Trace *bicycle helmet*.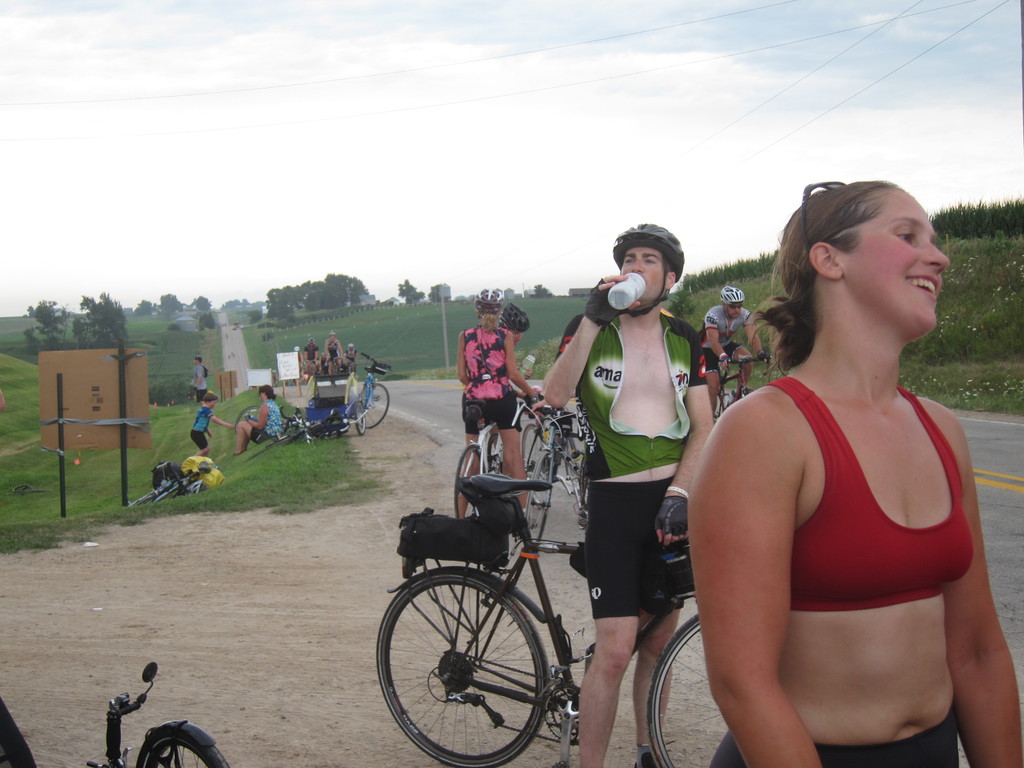
Traced to box=[477, 292, 501, 319].
